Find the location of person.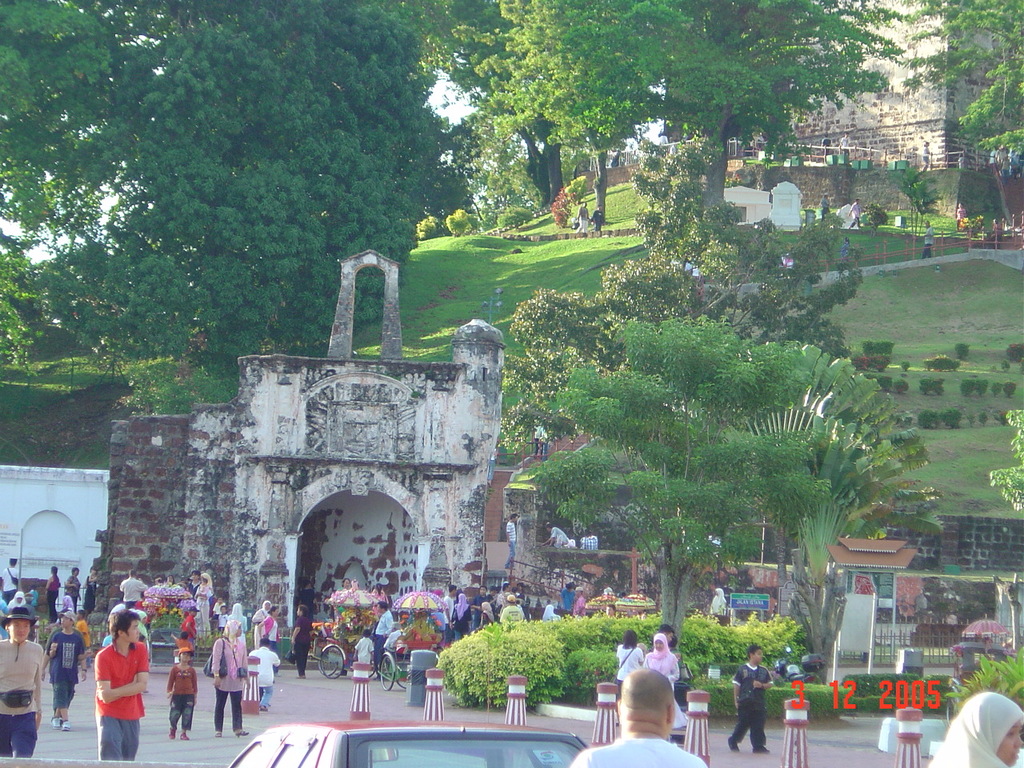
Location: box(166, 574, 174, 586).
